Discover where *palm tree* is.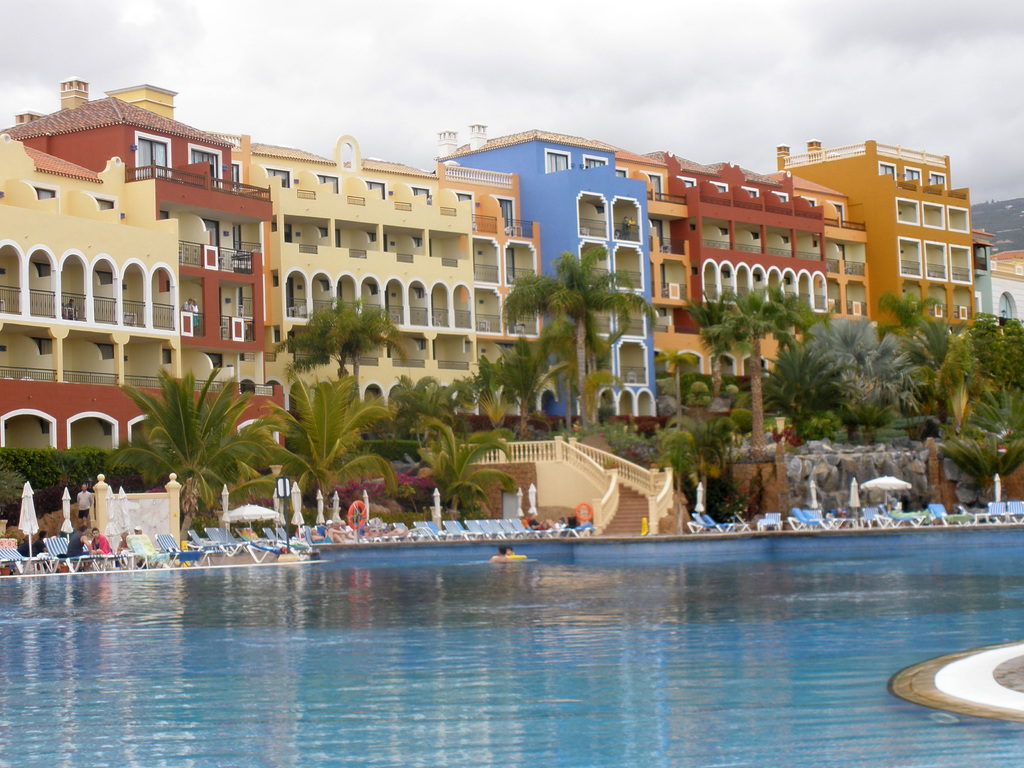
Discovered at BBox(401, 401, 501, 534).
